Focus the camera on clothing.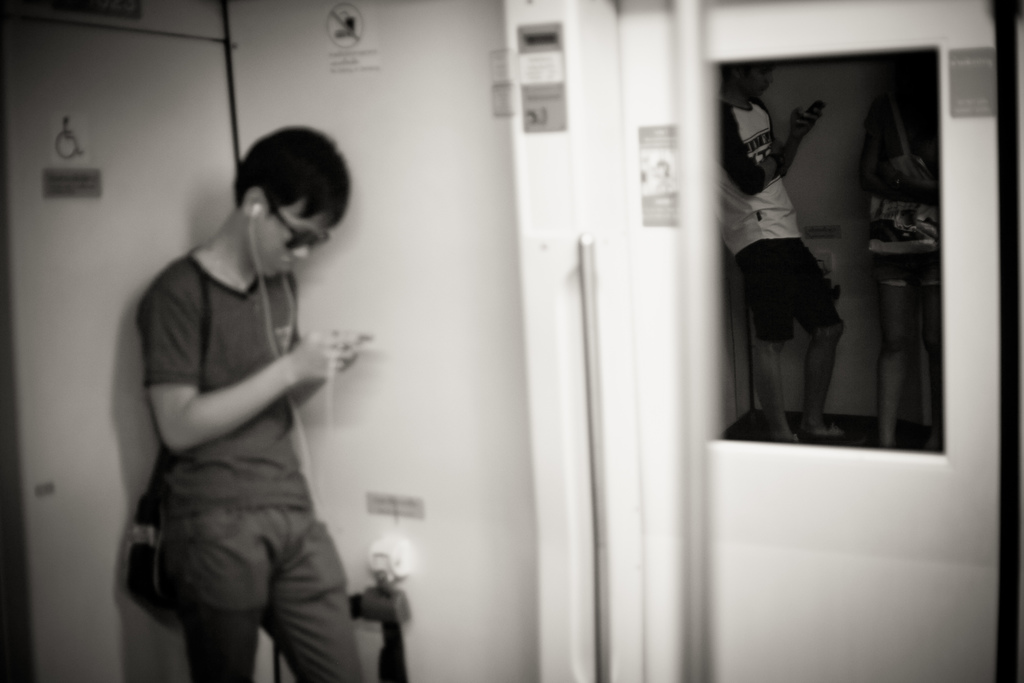
Focus region: select_region(123, 185, 364, 662).
